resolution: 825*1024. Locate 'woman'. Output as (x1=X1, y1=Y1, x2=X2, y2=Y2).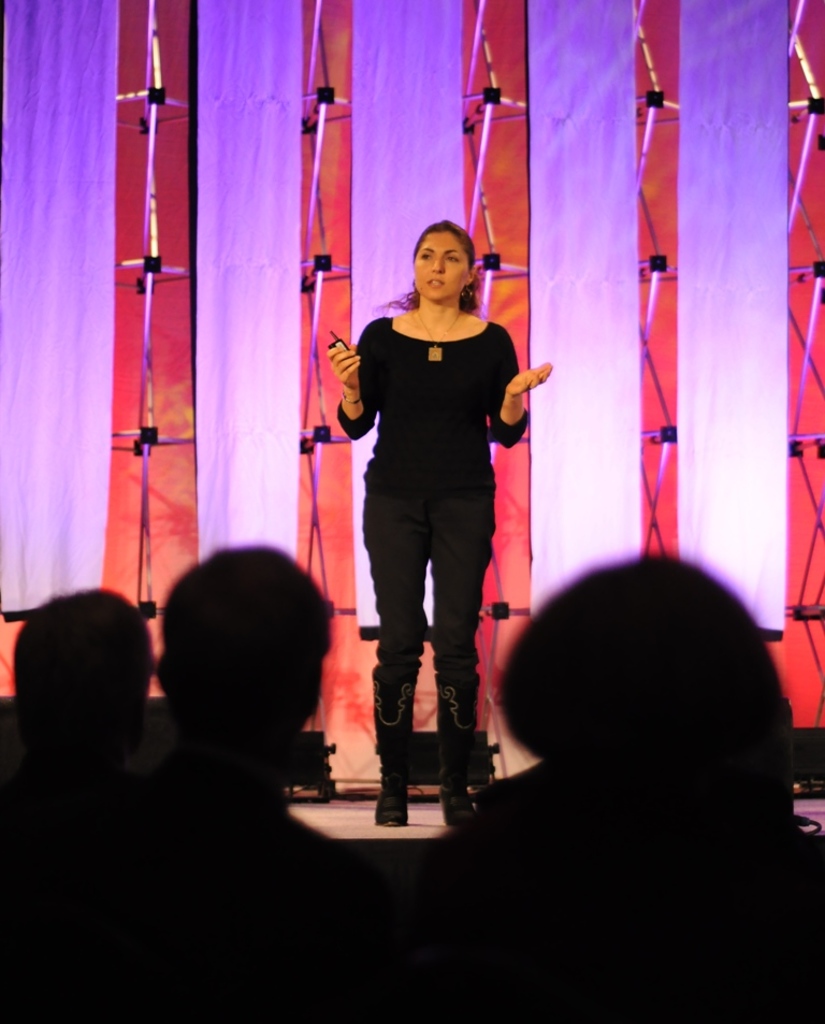
(x1=335, y1=192, x2=533, y2=801).
